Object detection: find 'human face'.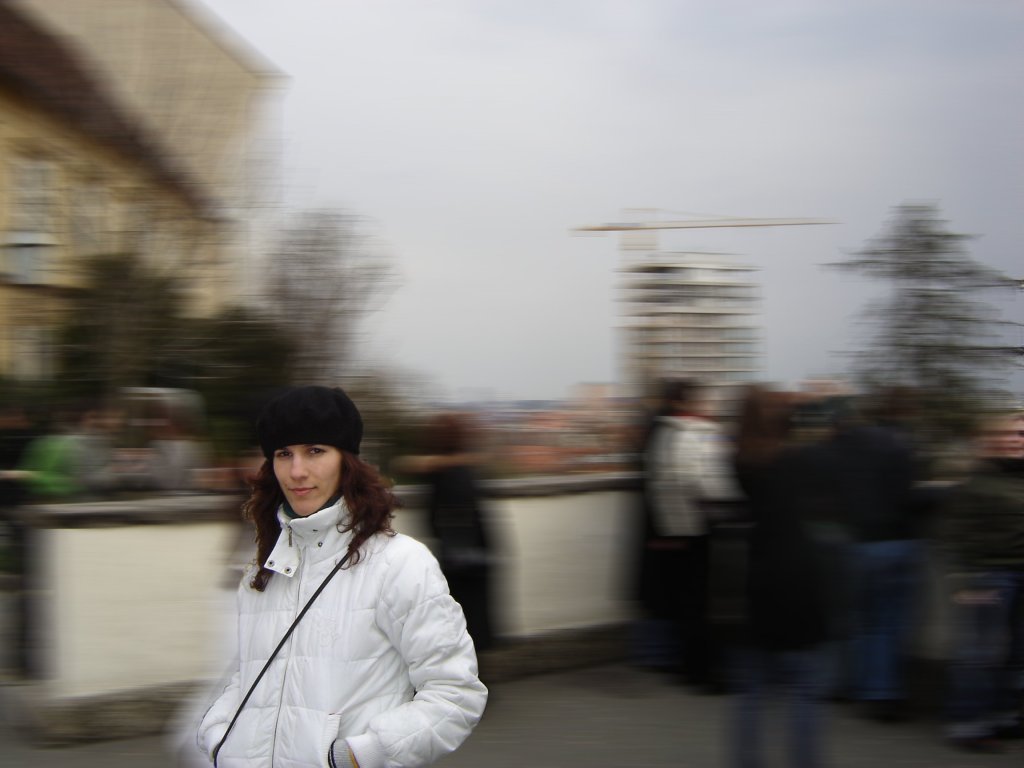
x1=271, y1=443, x2=345, y2=517.
